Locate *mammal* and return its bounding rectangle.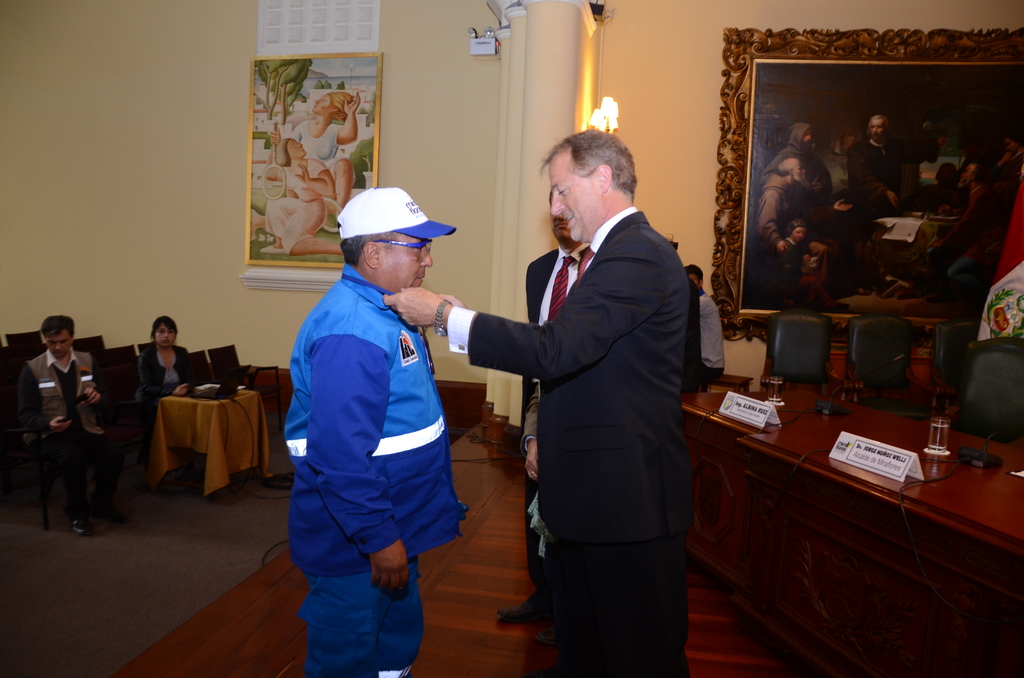
{"x1": 772, "y1": 216, "x2": 820, "y2": 307}.
